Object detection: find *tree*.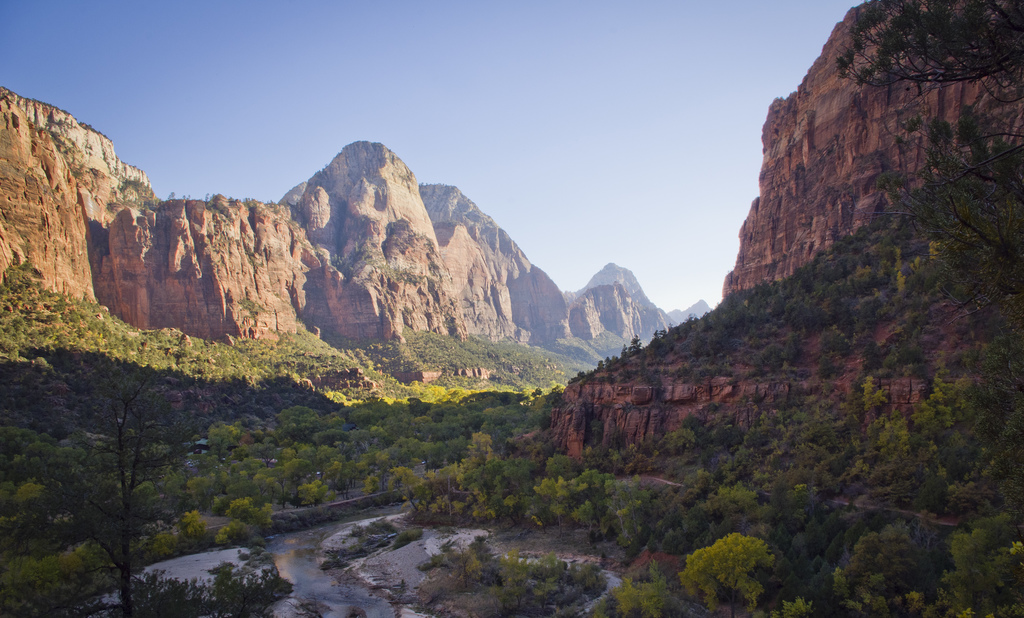
region(478, 407, 502, 424).
